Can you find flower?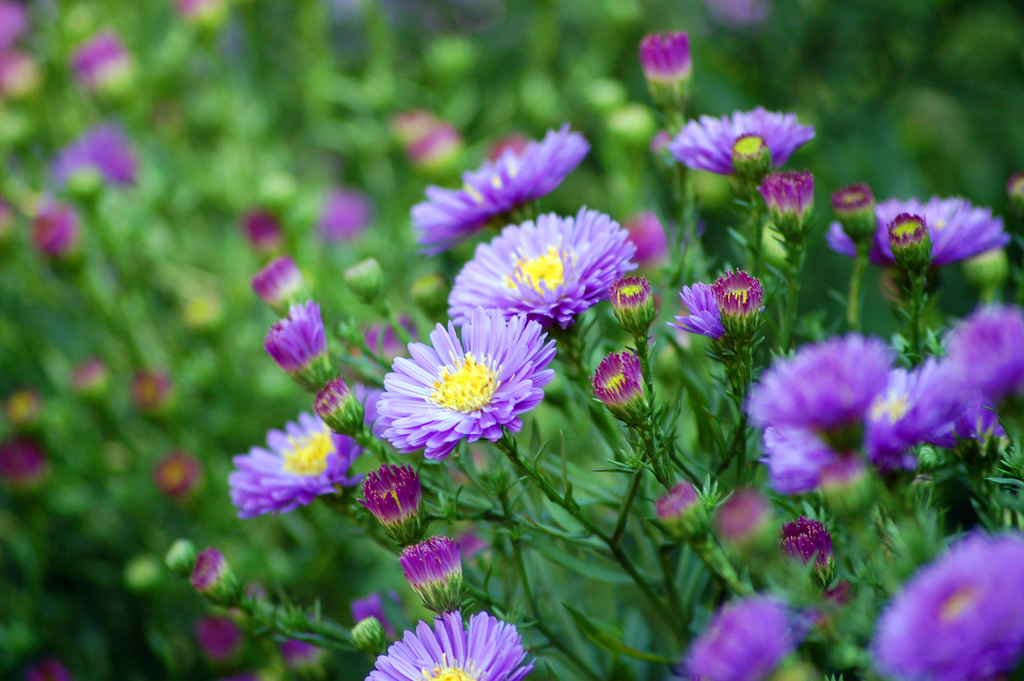
Yes, bounding box: 189,550,246,608.
